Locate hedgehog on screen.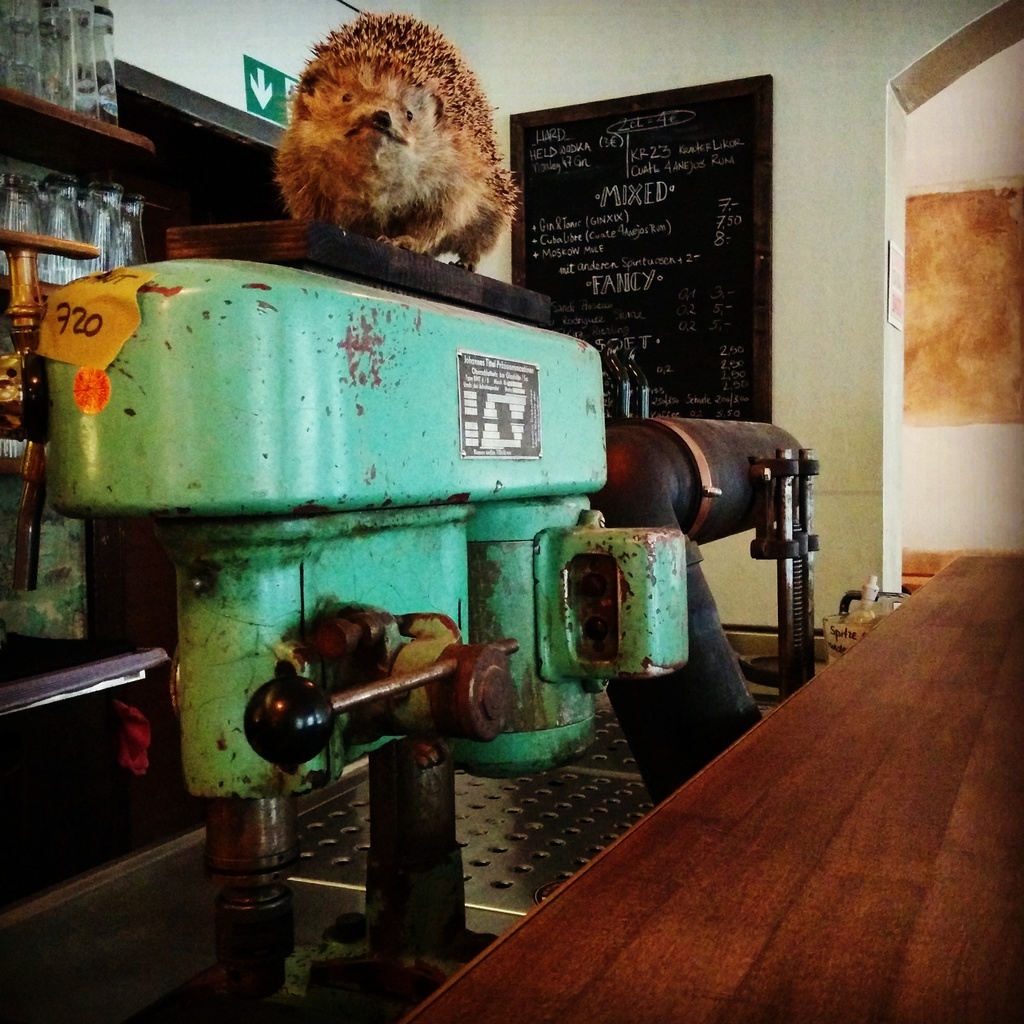
On screen at [275, 8, 524, 273].
